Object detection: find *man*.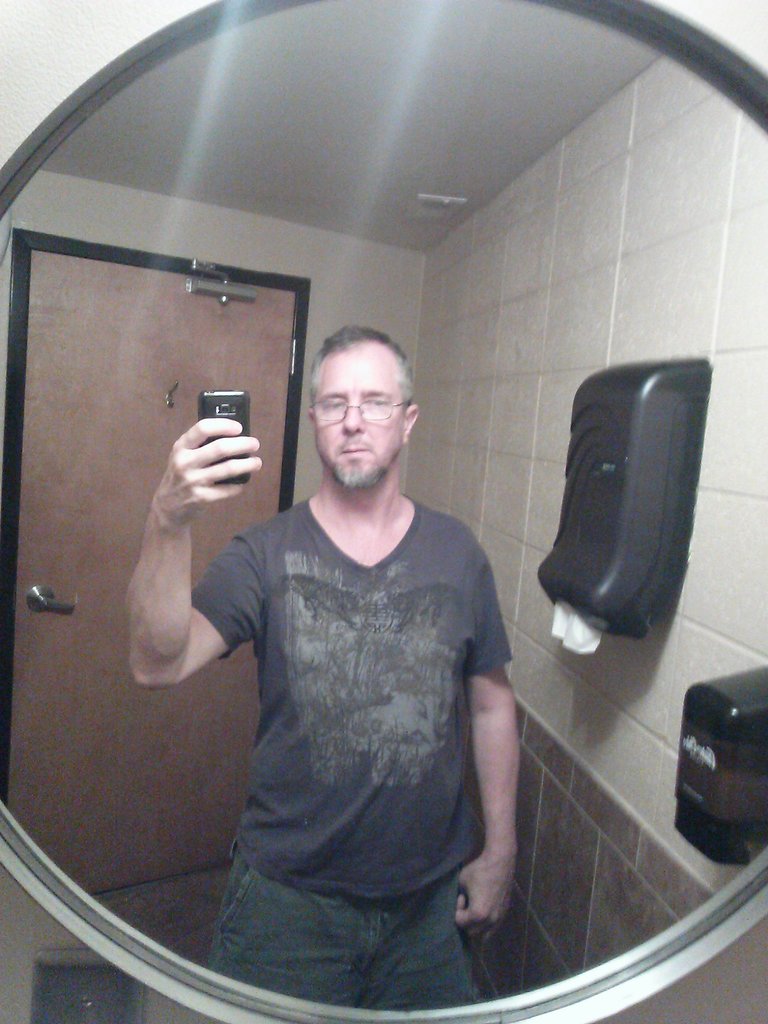
[139,297,580,961].
